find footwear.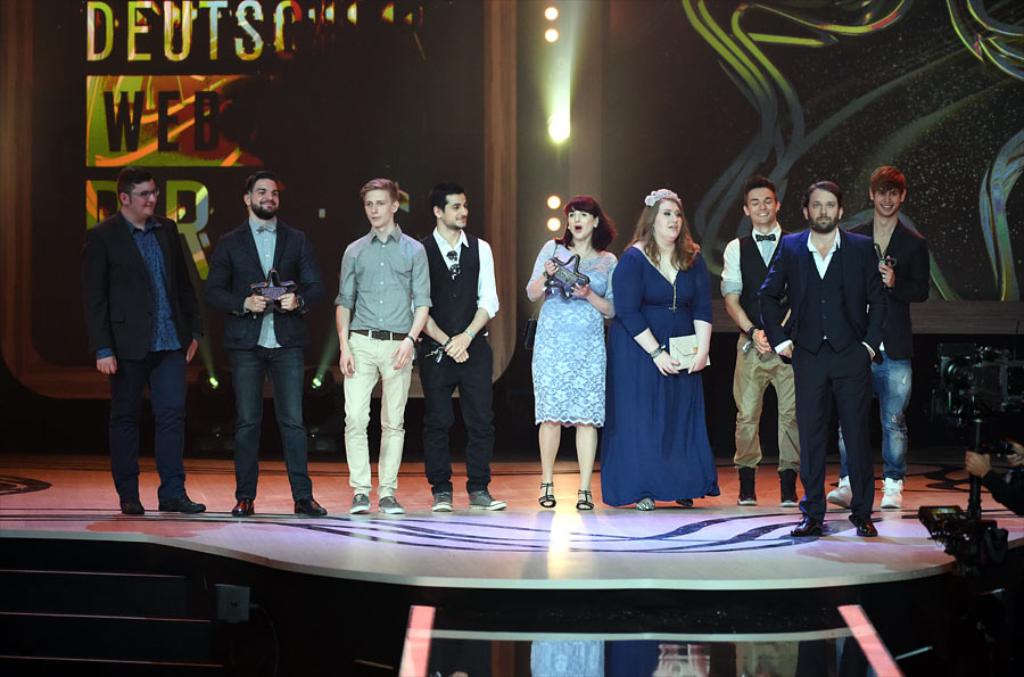
pyautogui.locateOnScreen(788, 501, 826, 539).
